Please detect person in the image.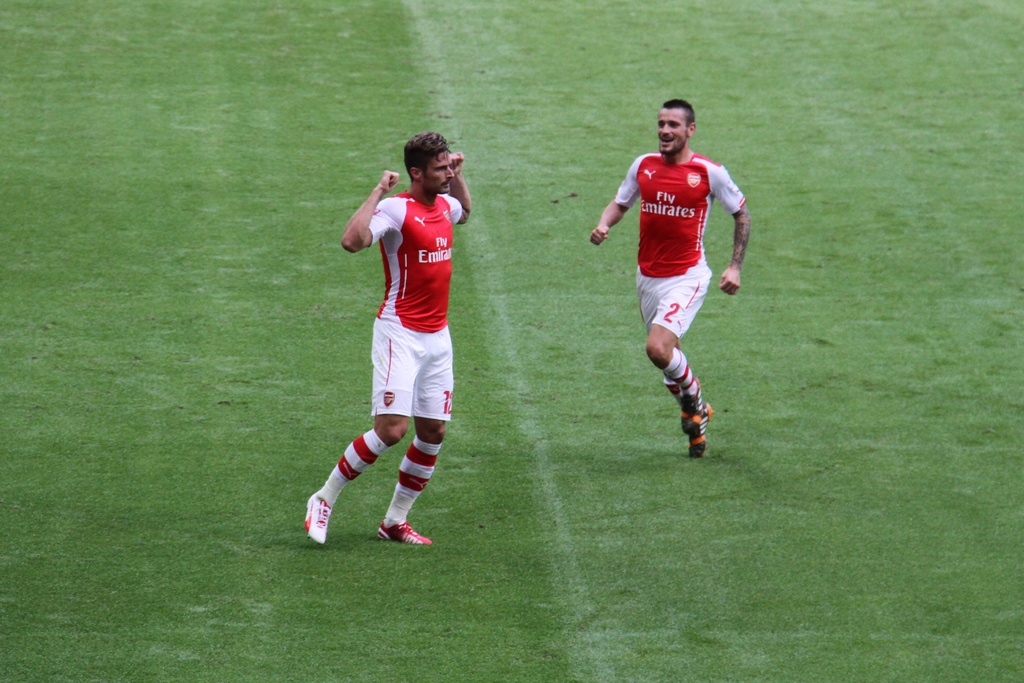
bbox=[602, 102, 744, 487].
